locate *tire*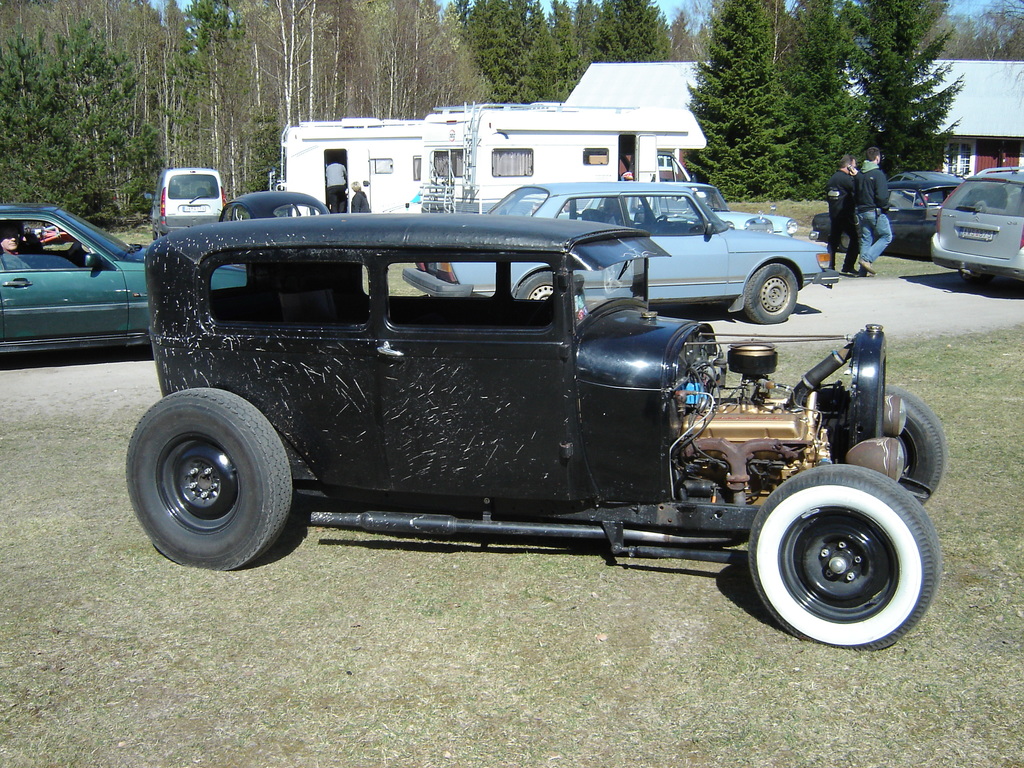
left=744, top=461, right=943, bottom=653
